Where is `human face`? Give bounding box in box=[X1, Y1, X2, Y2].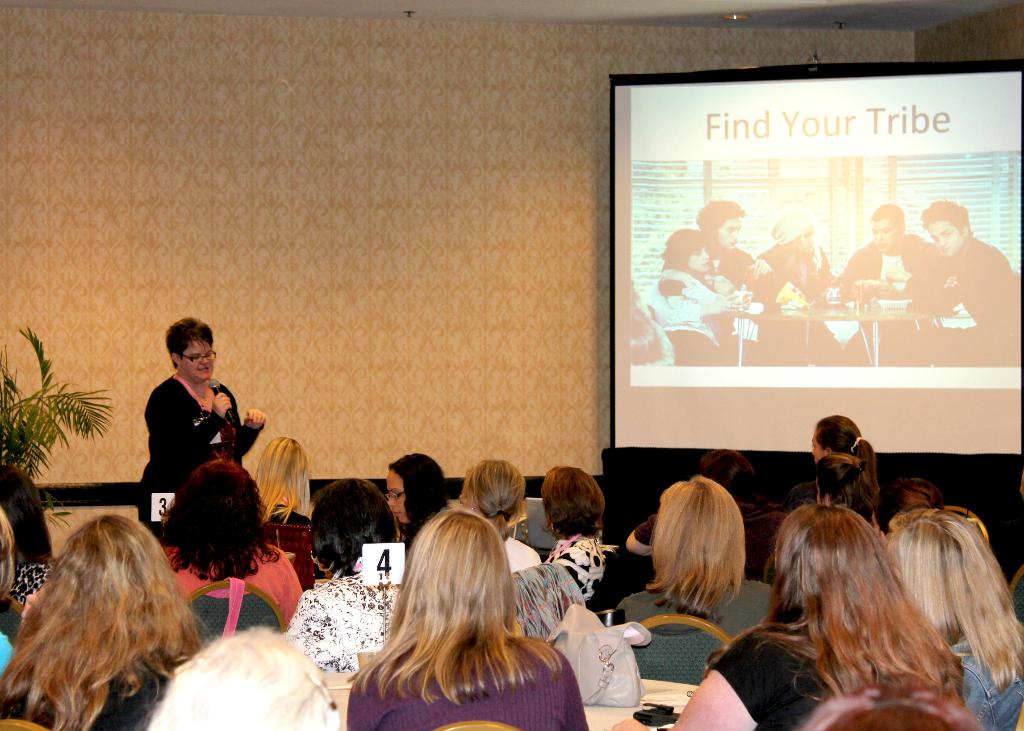
box=[686, 246, 711, 271].
